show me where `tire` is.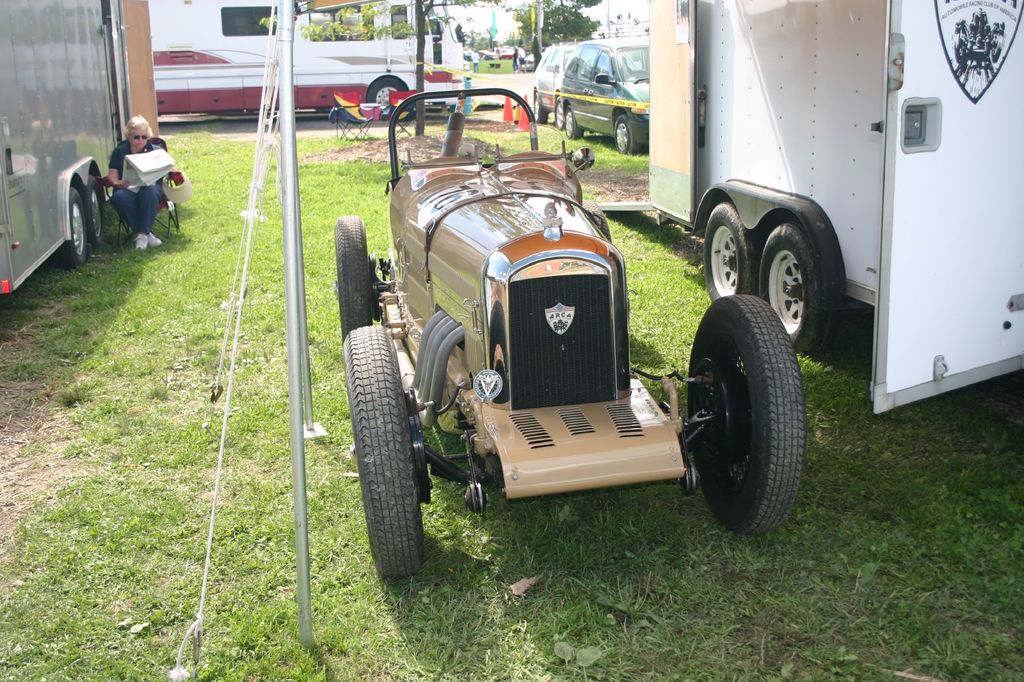
`tire` is at pyautogui.locateOnScreen(582, 199, 612, 242).
